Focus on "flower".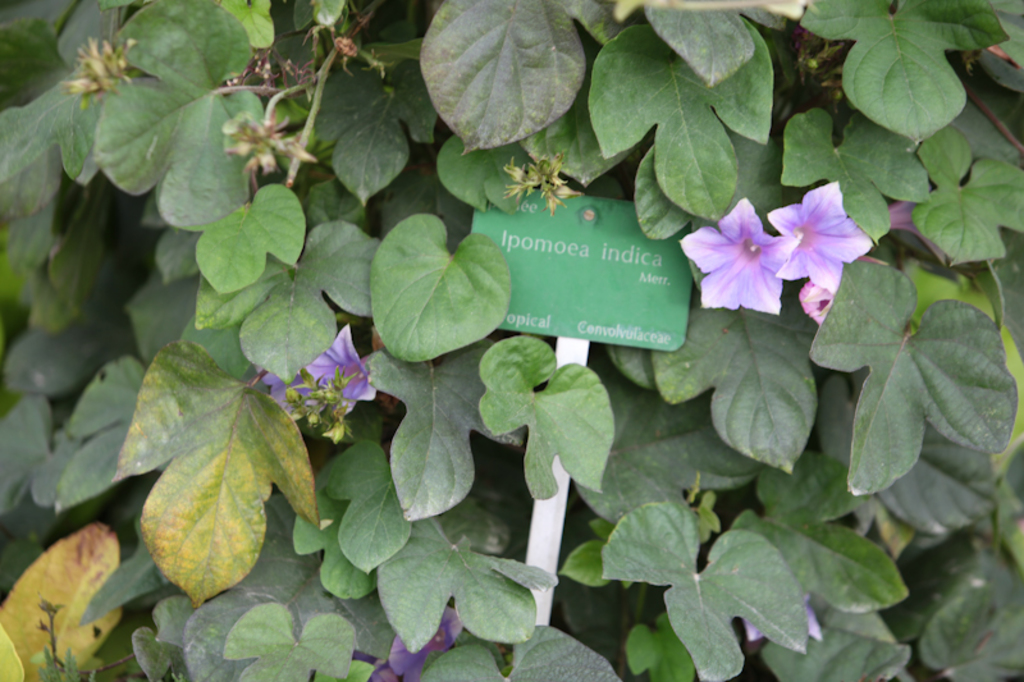
Focused at (x1=887, y1=198, x2=959, y2=276).
